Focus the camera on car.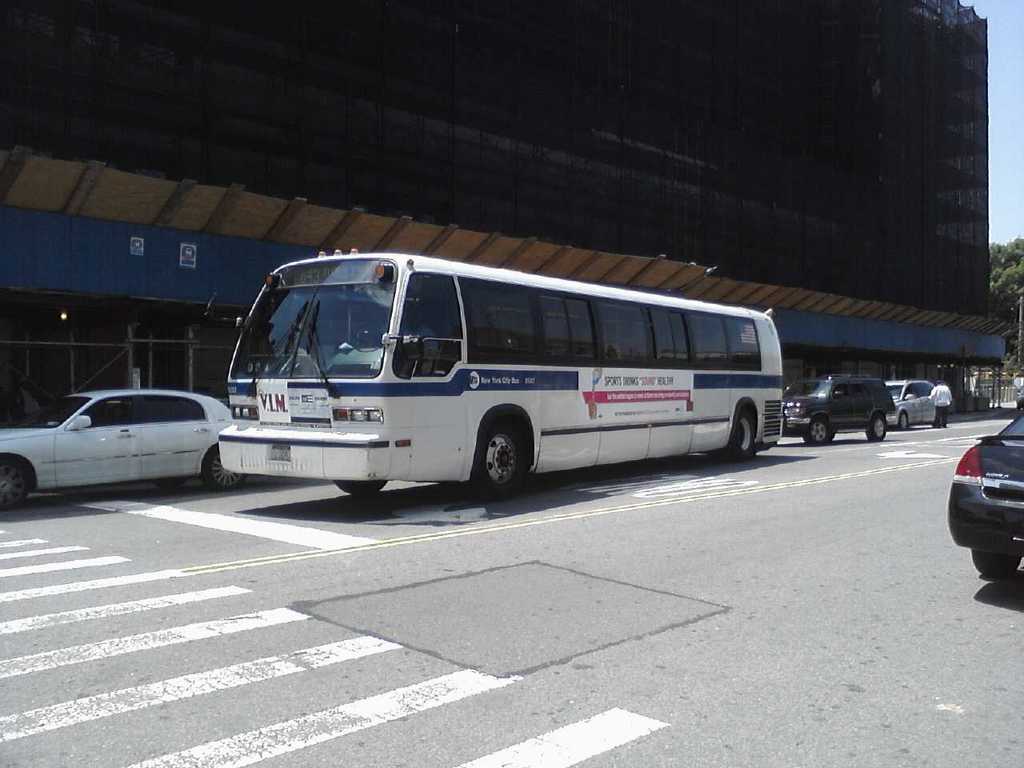
Focus region: 889 378 939 428.
